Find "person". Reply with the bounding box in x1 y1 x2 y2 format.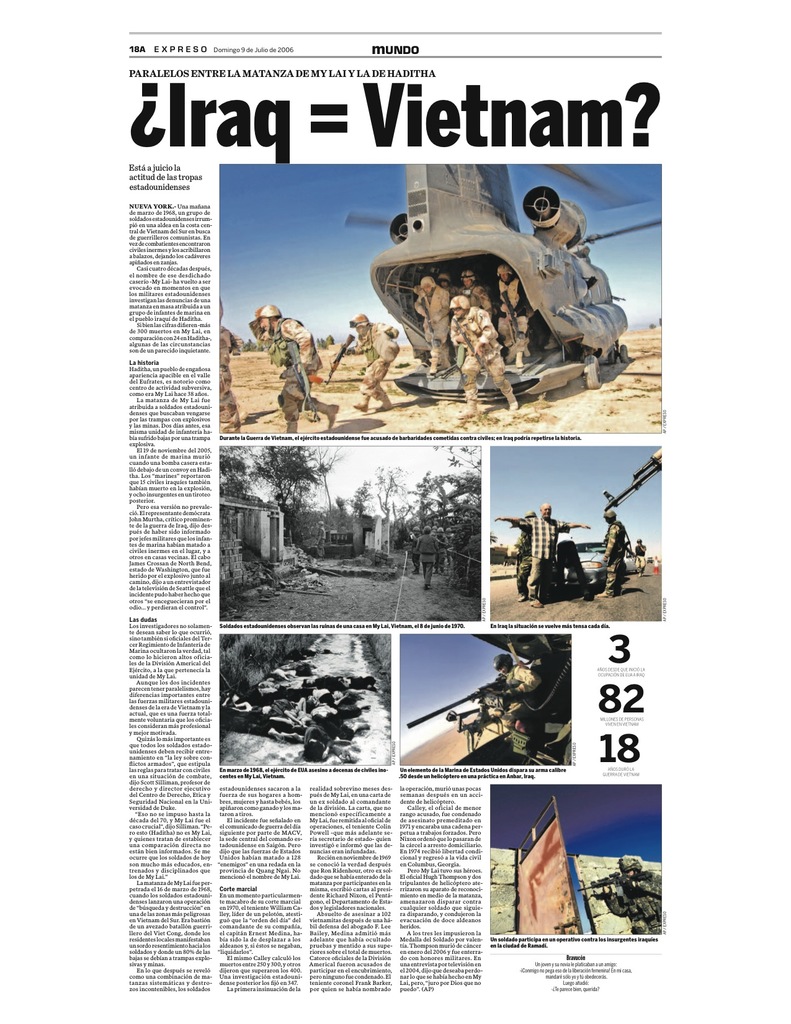
346 316 399 412.
